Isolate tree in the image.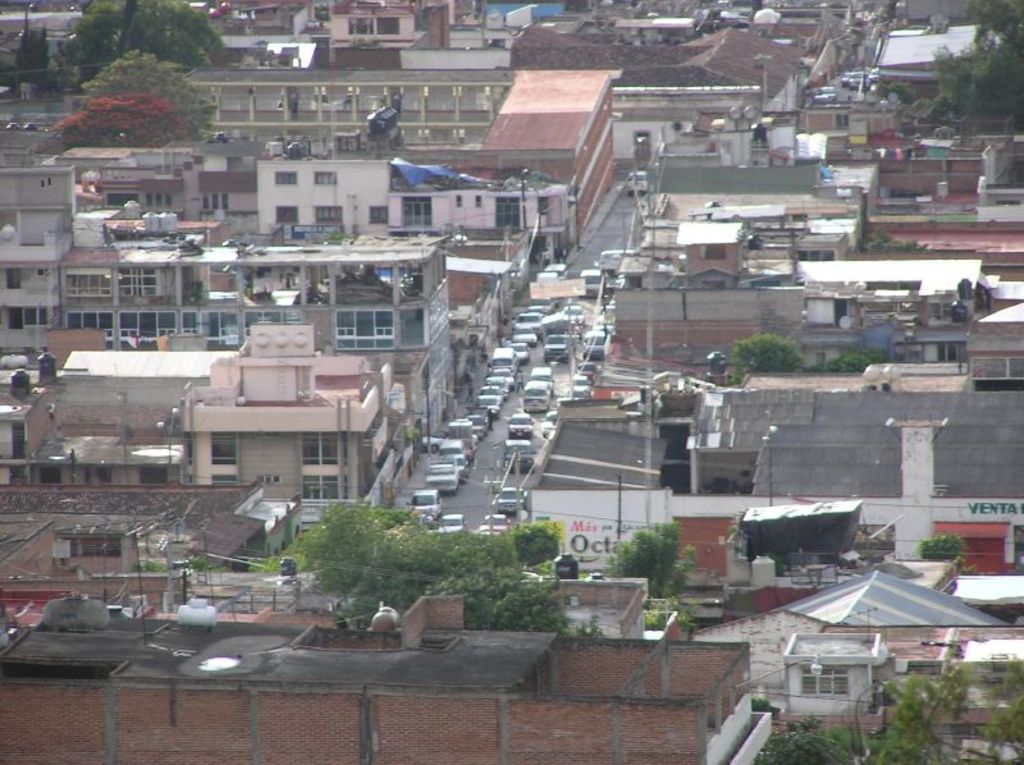
Isolated region: bbox=(750, 696, 845, 762).
